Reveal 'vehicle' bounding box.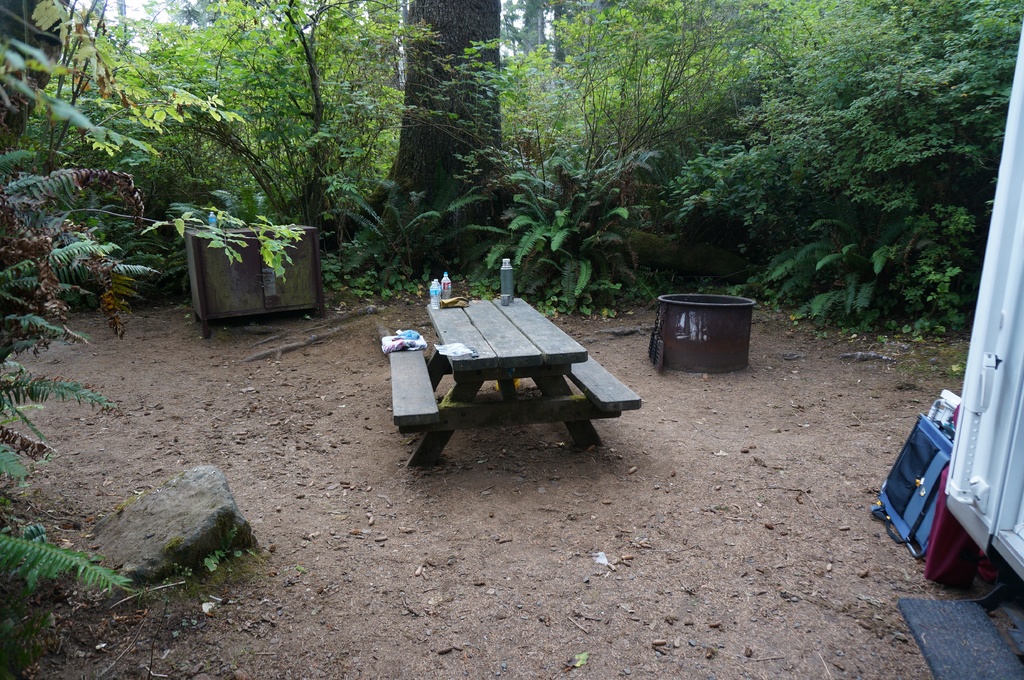
Revealed: 896:19:1023:679.
